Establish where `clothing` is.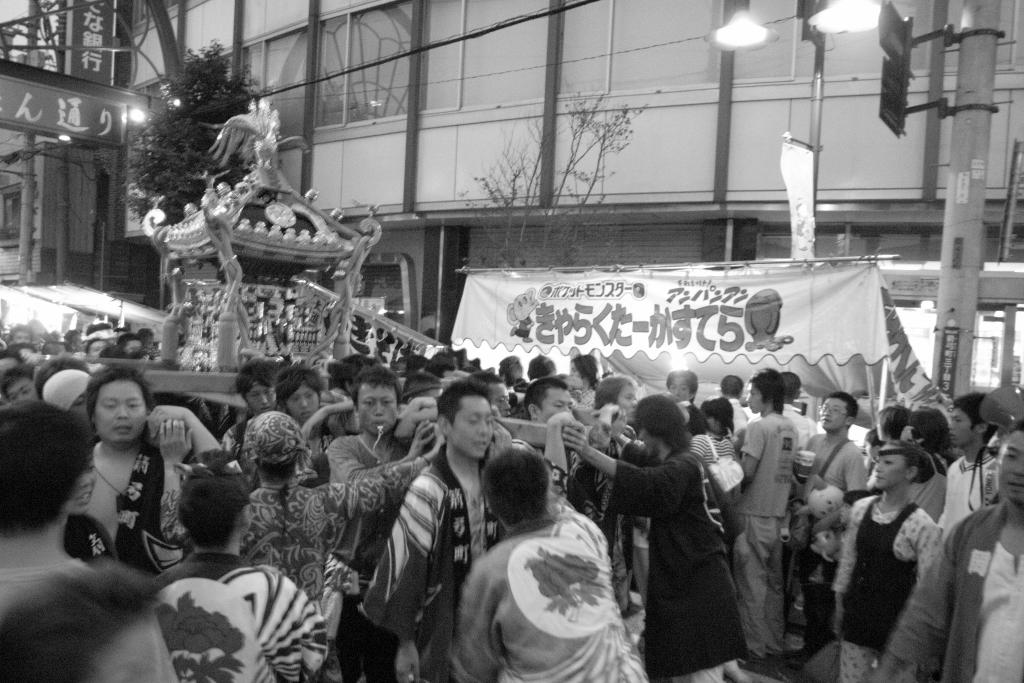
Established at (127, 531, 317, 682).
